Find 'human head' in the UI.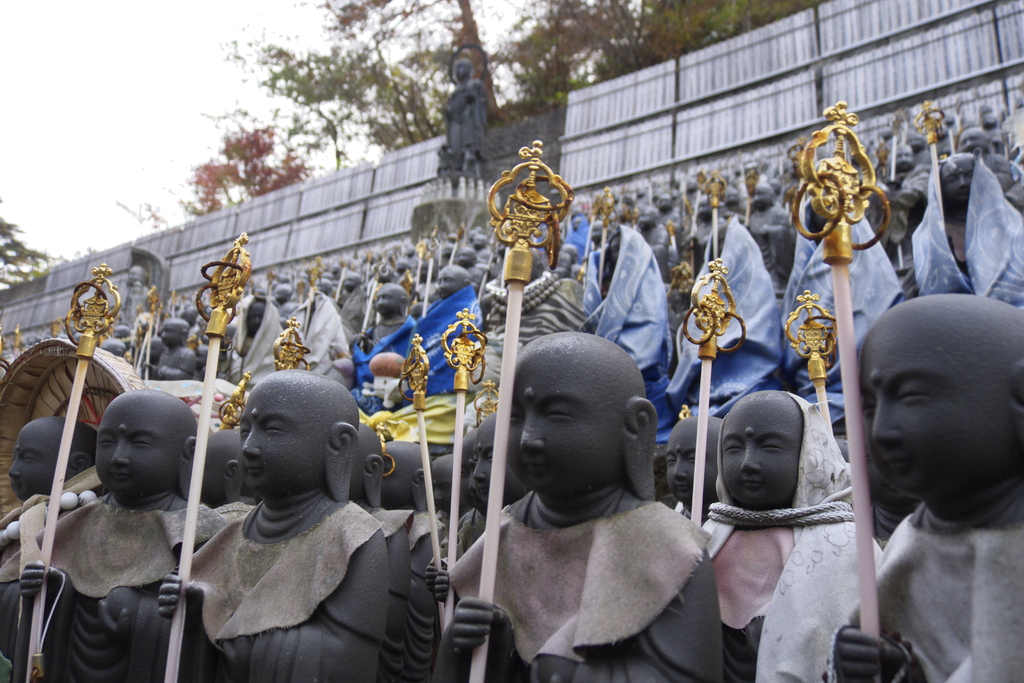
UI element at 124:263:147:286.
